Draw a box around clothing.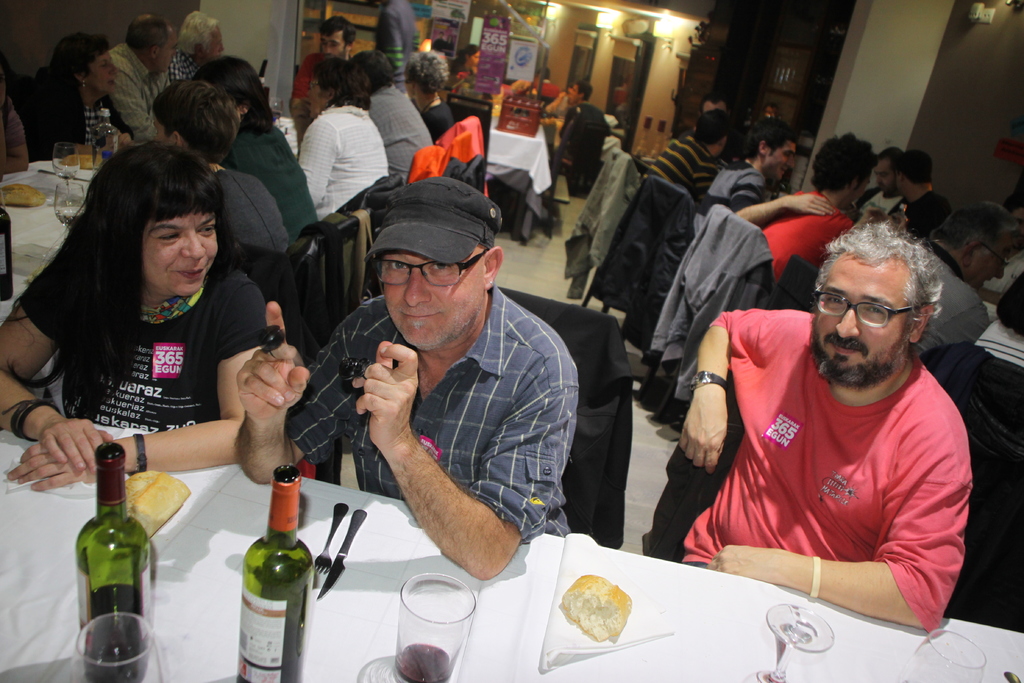
BBox(167, 47, 201, 80).
